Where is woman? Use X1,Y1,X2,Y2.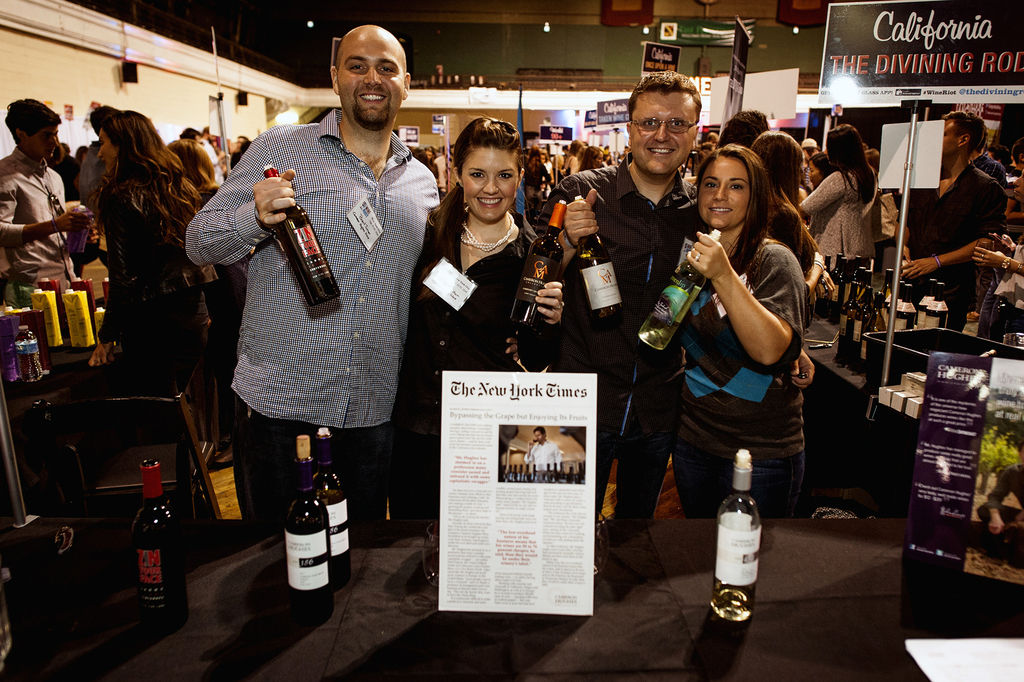
810,152,829,188.
